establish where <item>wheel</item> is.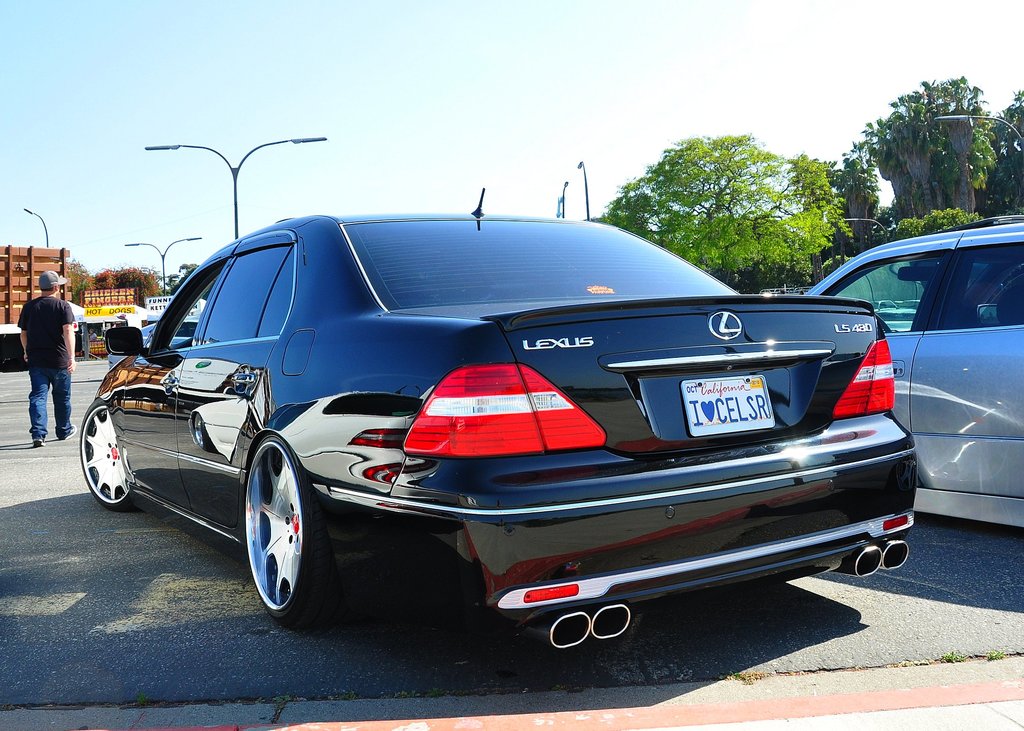
Established at 246, 440, 328, 617.
